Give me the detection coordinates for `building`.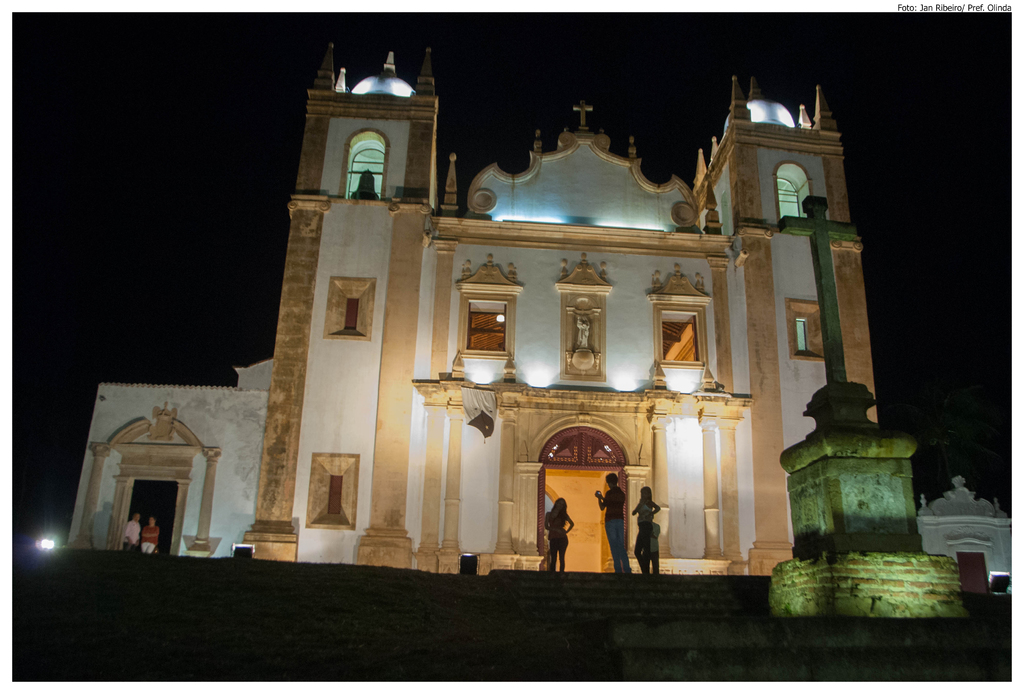
<region>59, 38, 885, 572</region>.
